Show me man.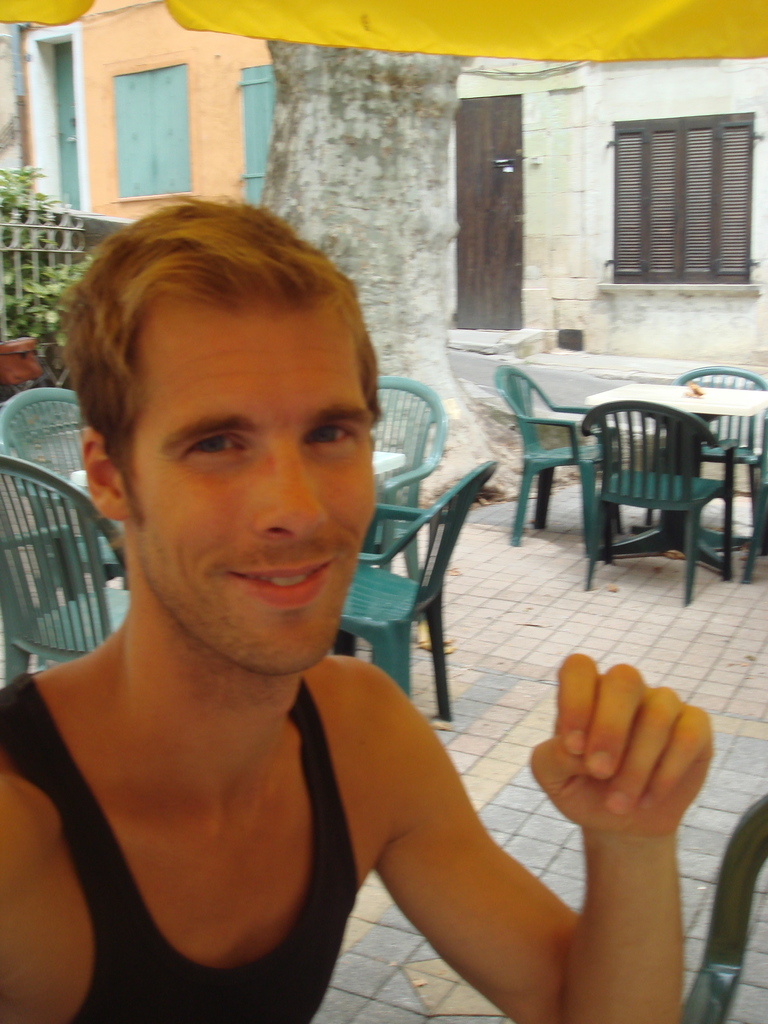
man is here: x1=0 y1=196 x2=601 y2=980.
